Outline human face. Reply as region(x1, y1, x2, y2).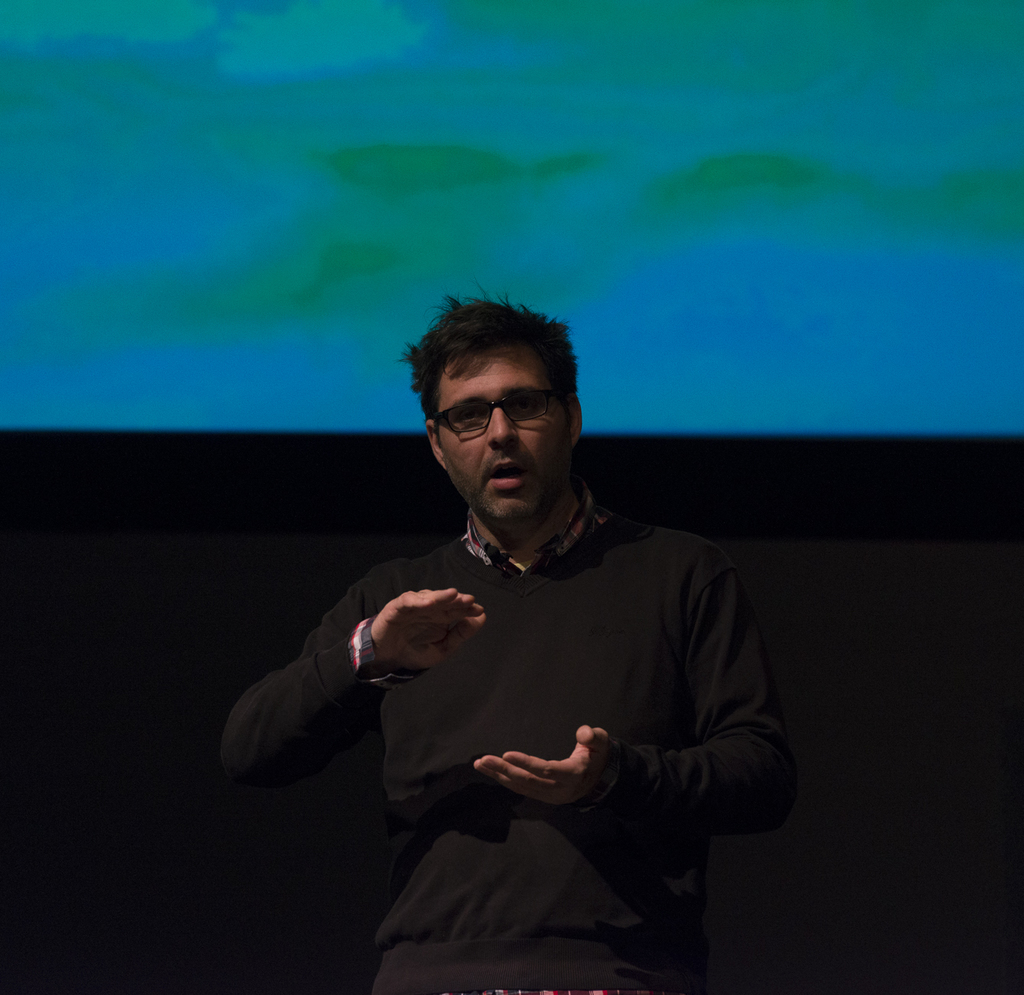
region(435, 330, 566, 520).
